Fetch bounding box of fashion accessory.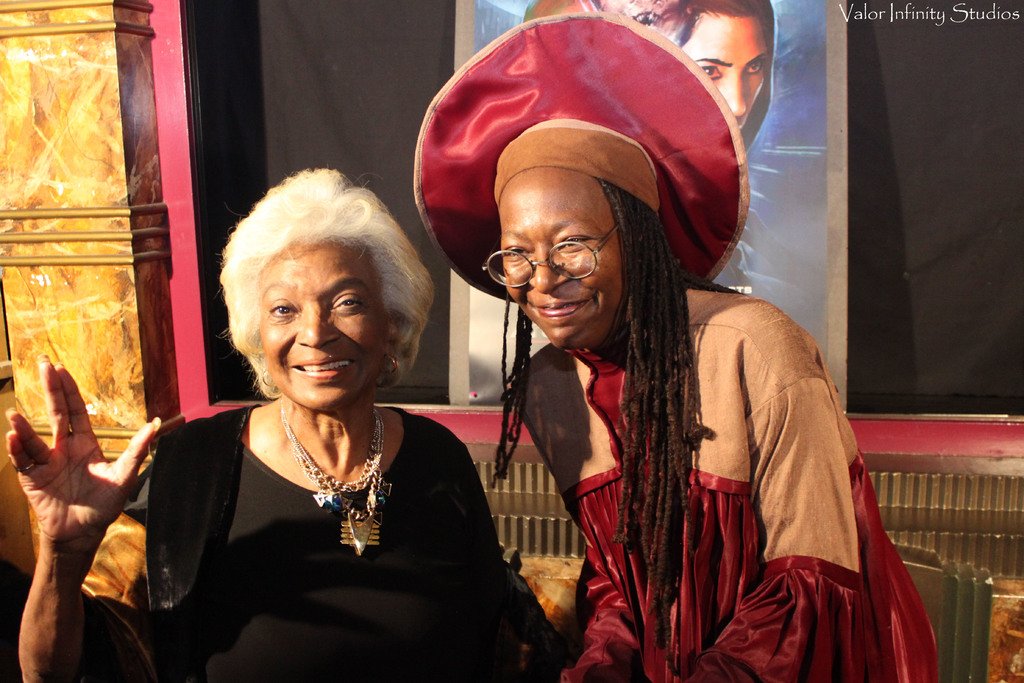
Bbox: (15,465,35,472).
